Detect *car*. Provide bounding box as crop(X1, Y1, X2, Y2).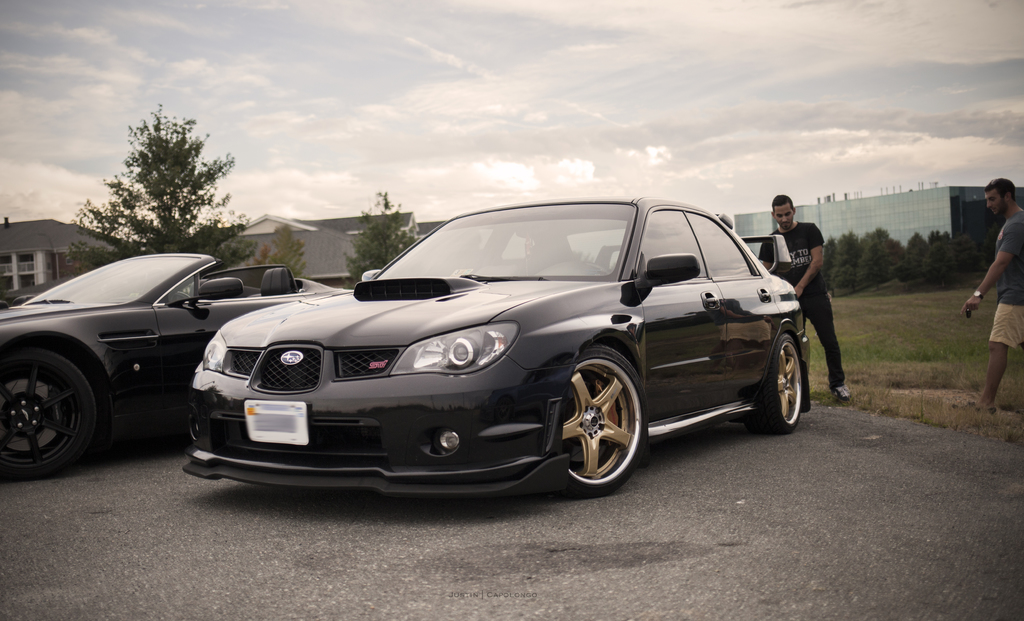
crop(0, 252, 351, 479).
